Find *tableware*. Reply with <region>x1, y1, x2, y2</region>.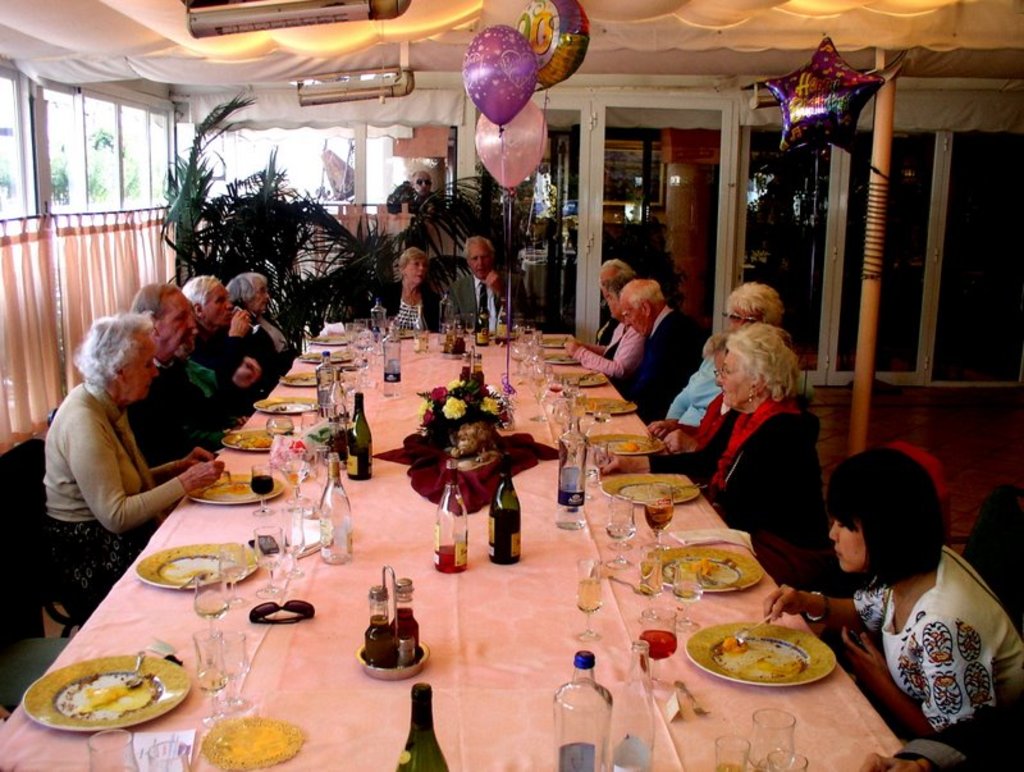
<region>20, 653, 192, 734</region>.
